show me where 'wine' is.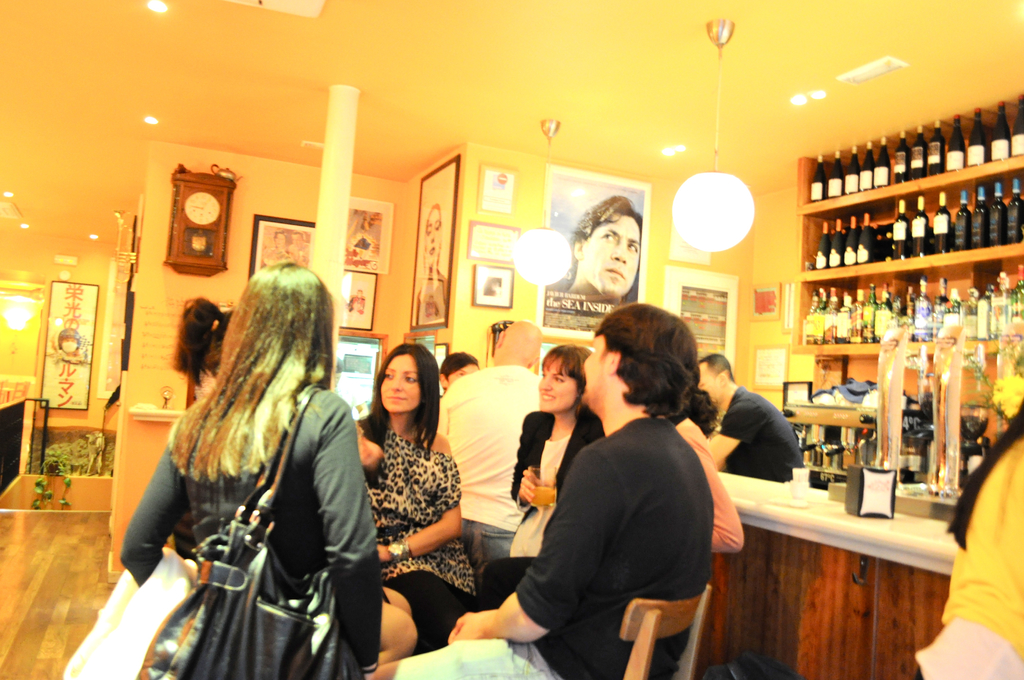
'wine' is at [890,198,911,259].
